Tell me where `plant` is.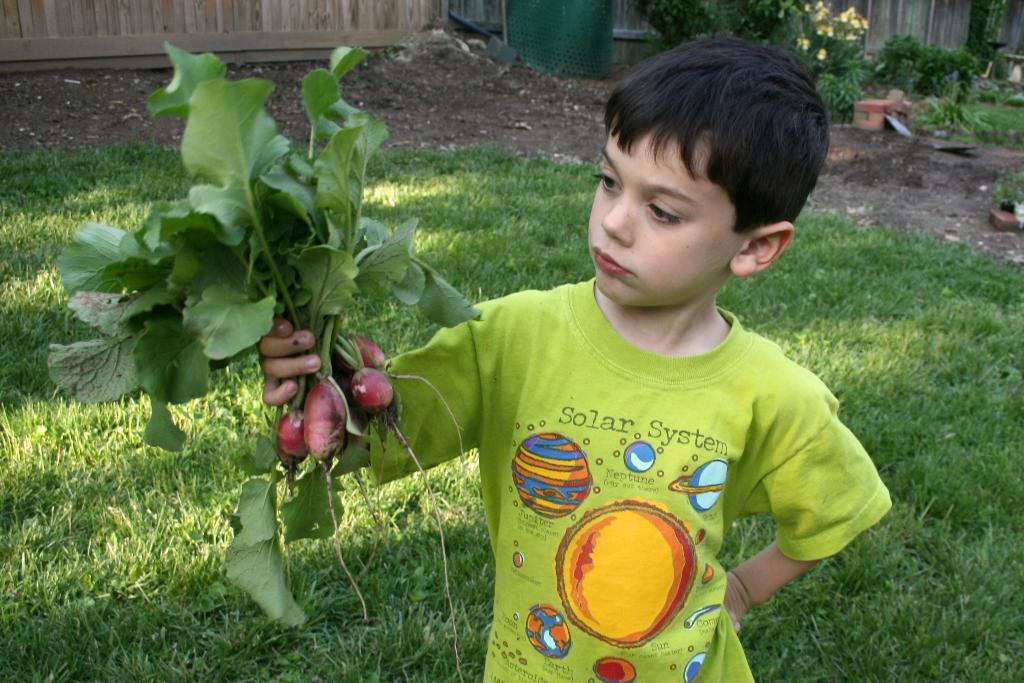
`plant` is at 968 90 1023 156.
